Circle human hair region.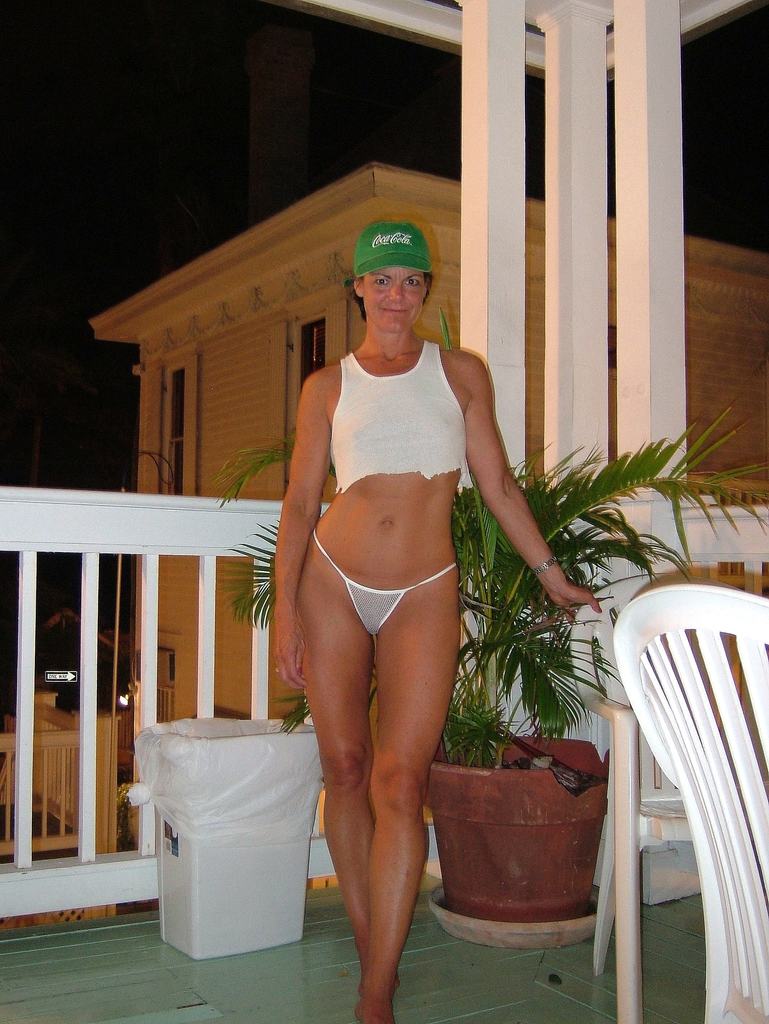
Region: BBox(349, 270, 431, 319).
